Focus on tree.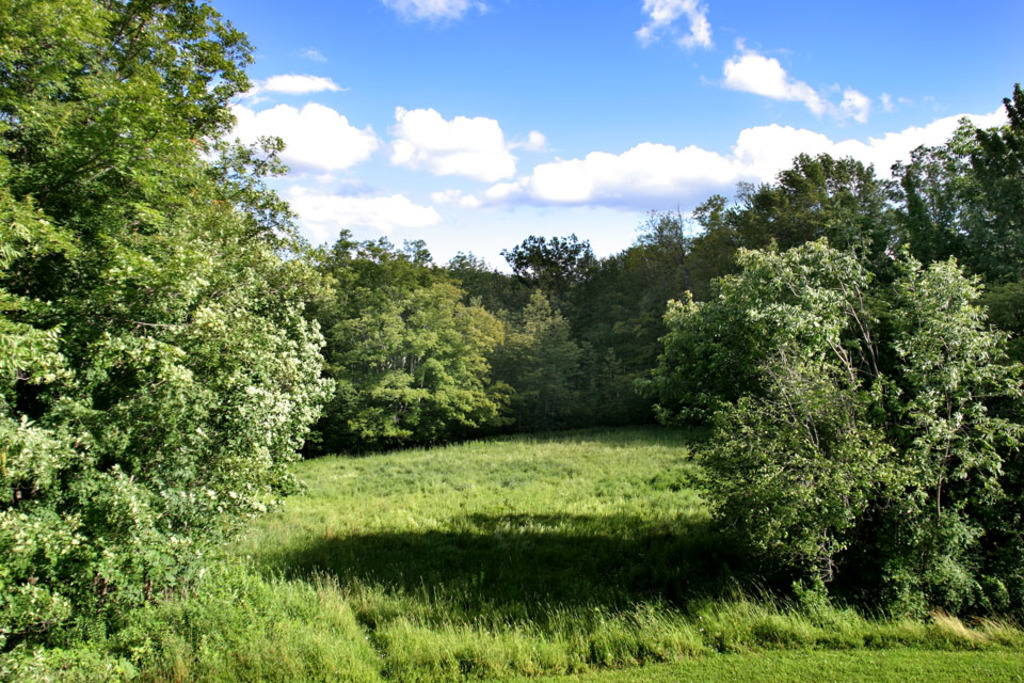
Focused at 479,299,637,431.
